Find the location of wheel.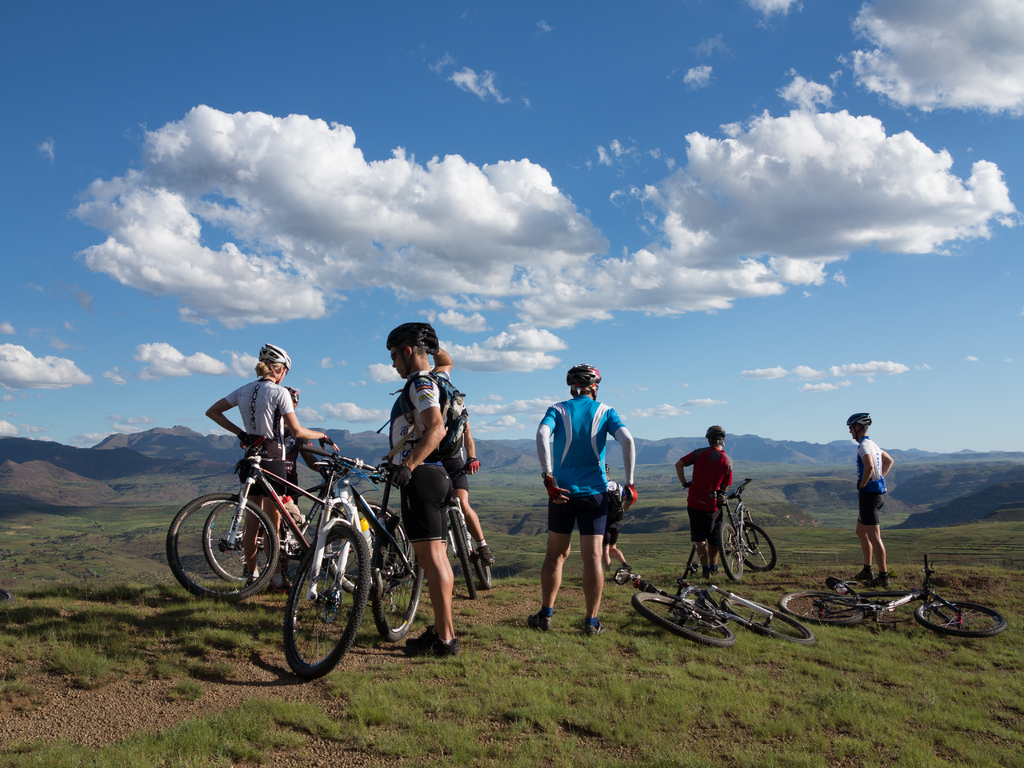
Location: <box>779,585,868,631</box>.
